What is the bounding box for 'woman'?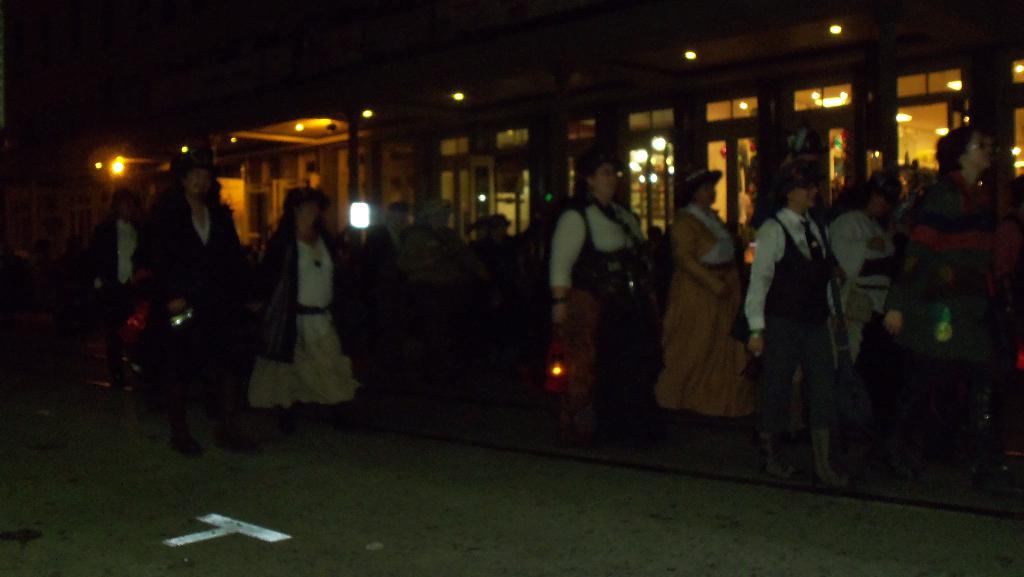
bbox(745, 172, 846, 487).
